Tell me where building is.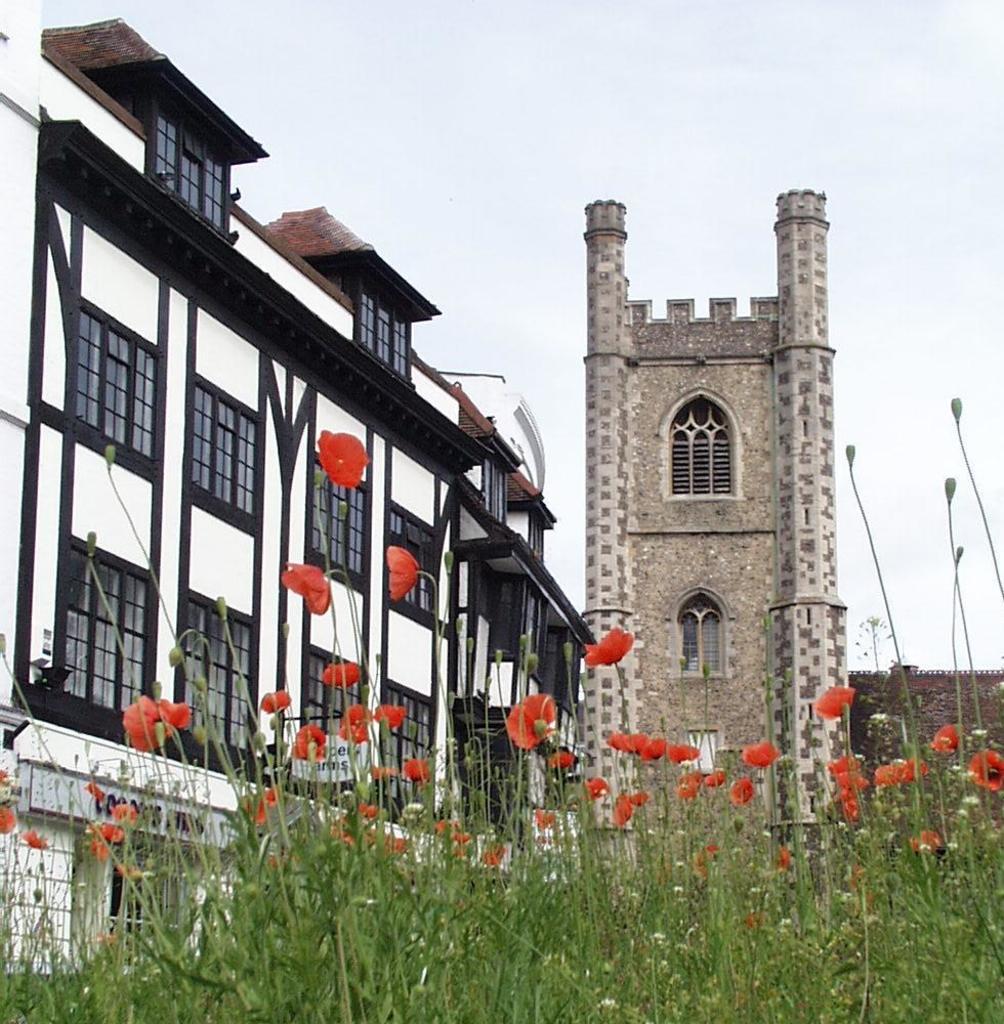
building is at pyautogui.locateOnScreen(842, 663, 1003, 849).
